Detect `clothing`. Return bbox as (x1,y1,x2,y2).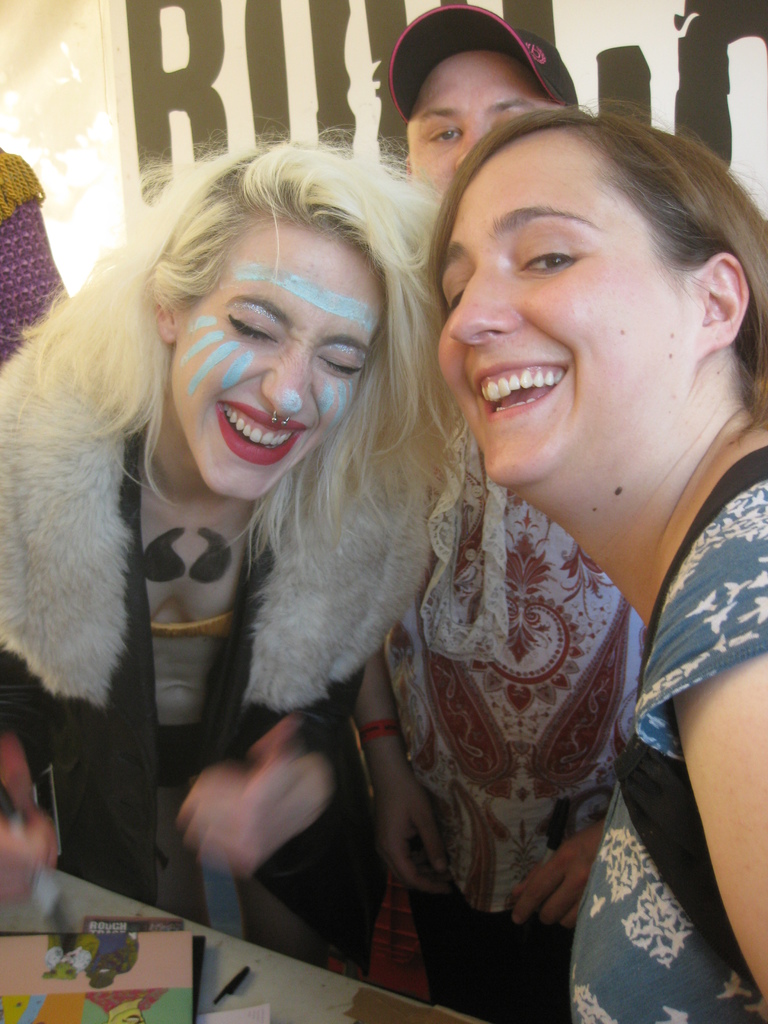
(377,412,655,1023).
